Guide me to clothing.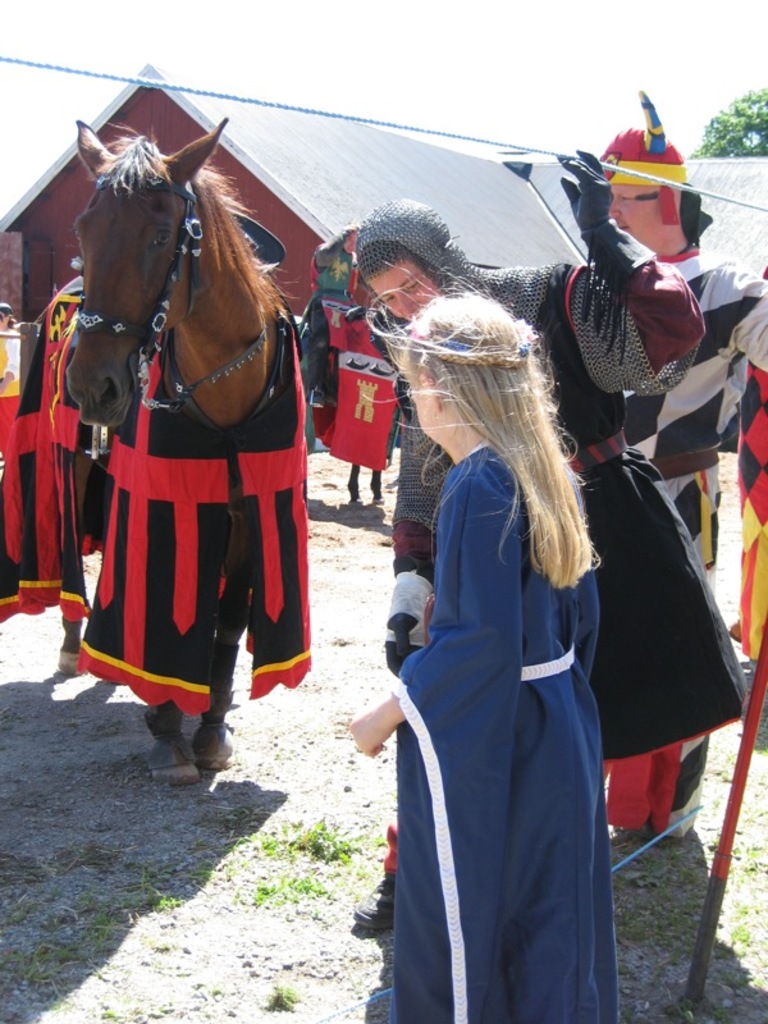
Guidance: x1=365 y1=187 x2=753 y2=851.
